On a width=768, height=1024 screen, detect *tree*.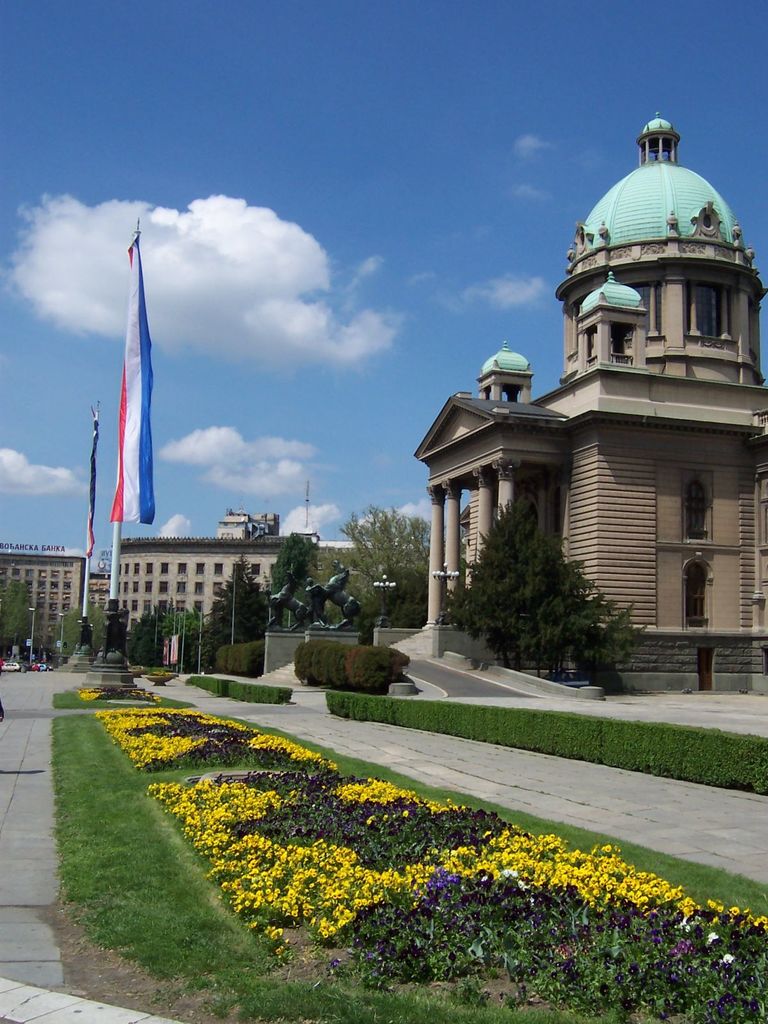
left=122, top=605, right=175, bottom=668.
